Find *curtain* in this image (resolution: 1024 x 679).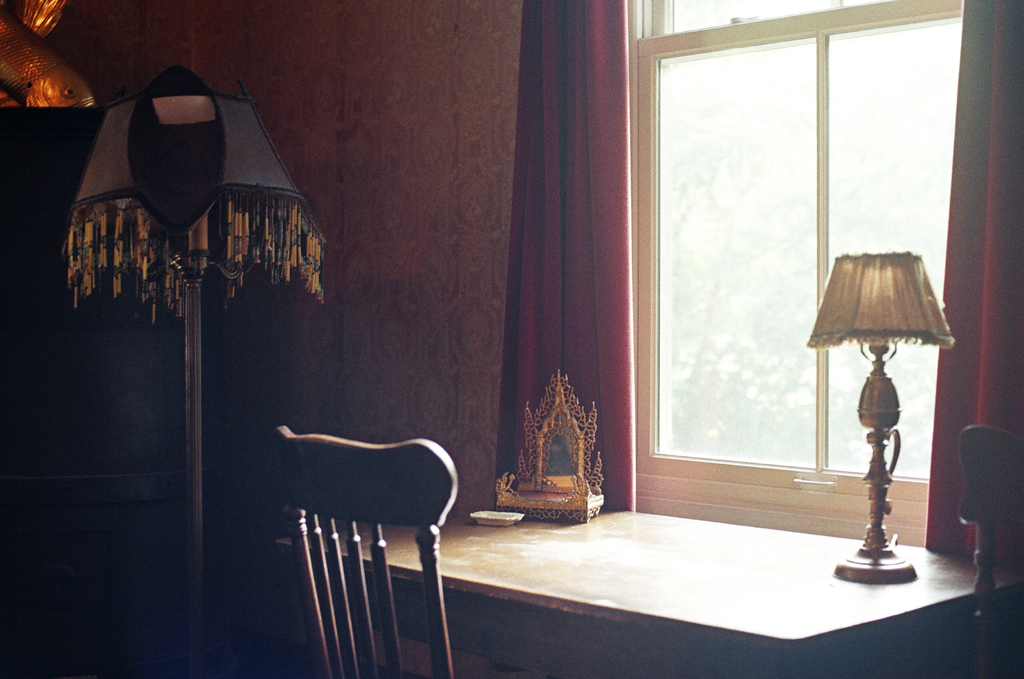
detection(925, 0, 1023, 555).
